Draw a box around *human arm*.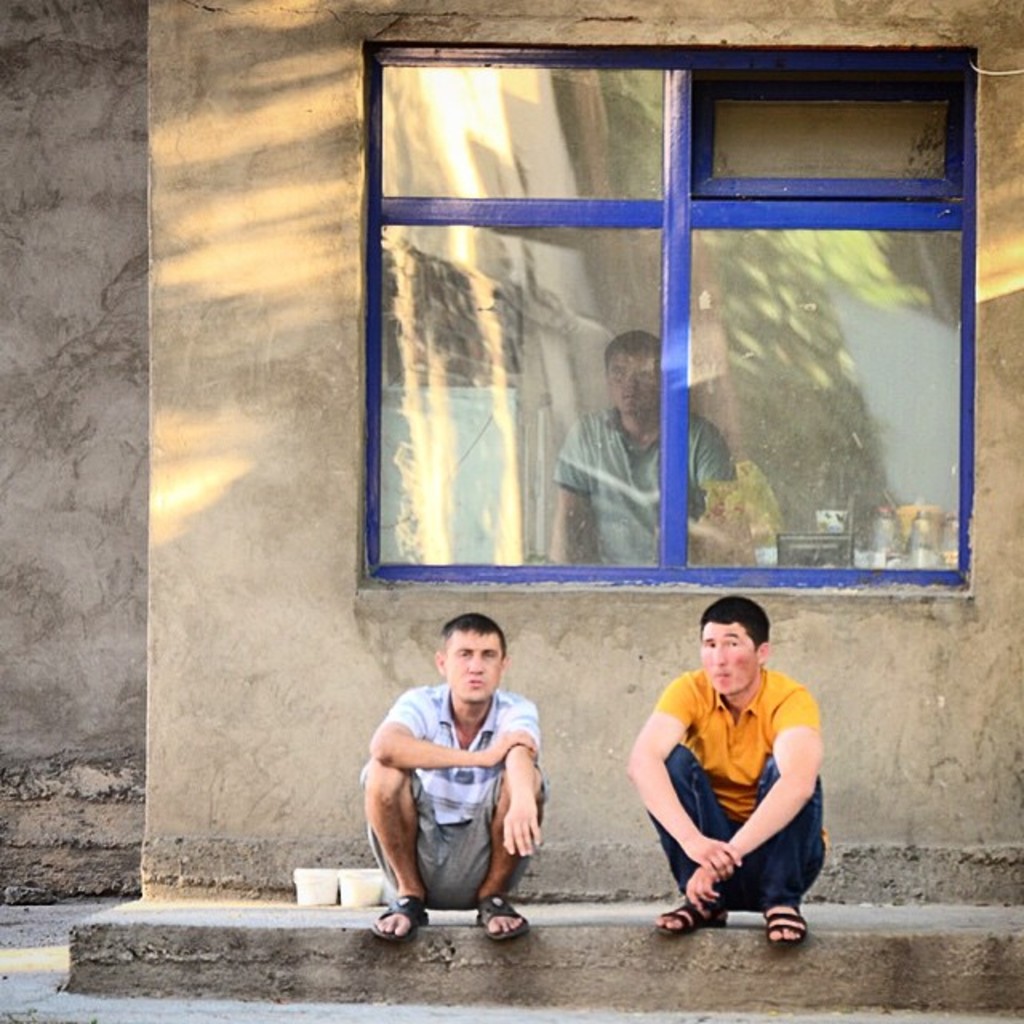
475/731/542/856.
